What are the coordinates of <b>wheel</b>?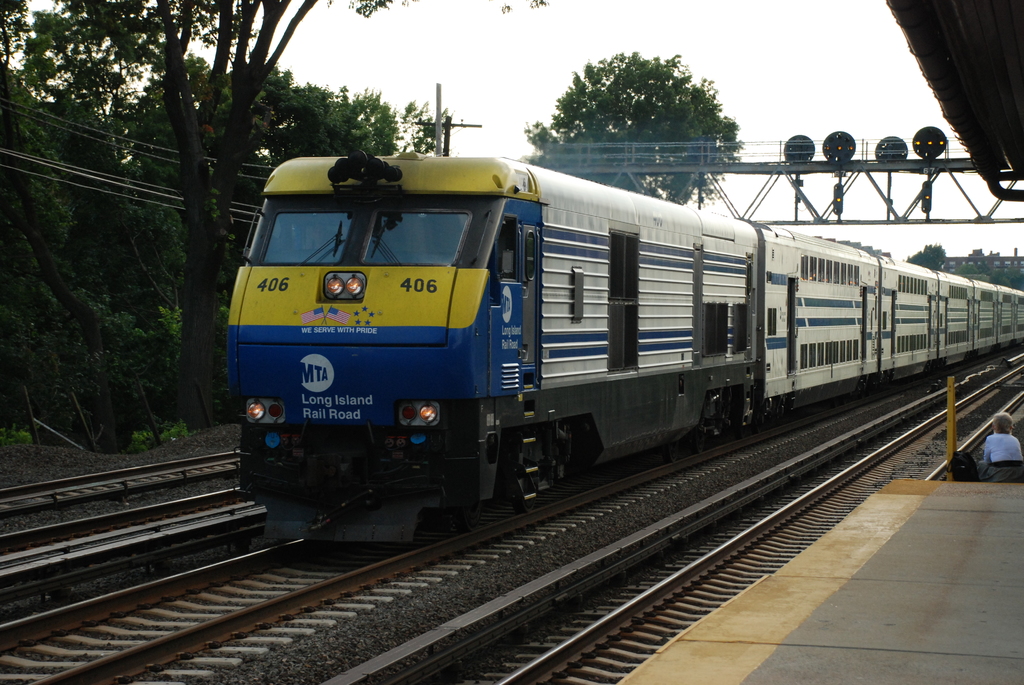
region(513, 494, 538, 514).
